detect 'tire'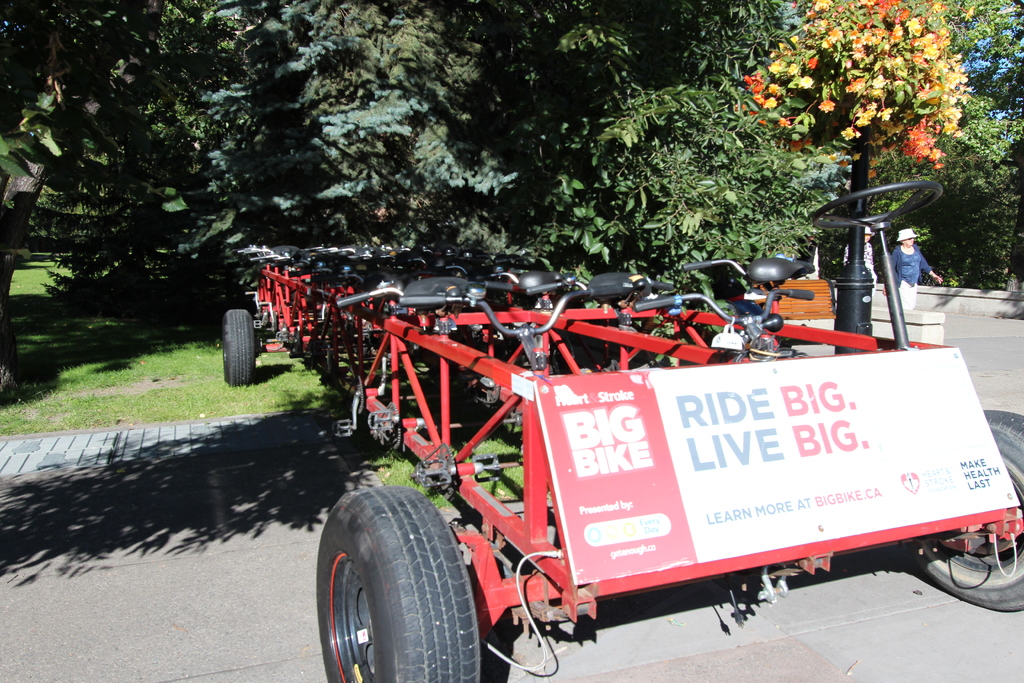
bbox=[908, 409, 1023, 597]
